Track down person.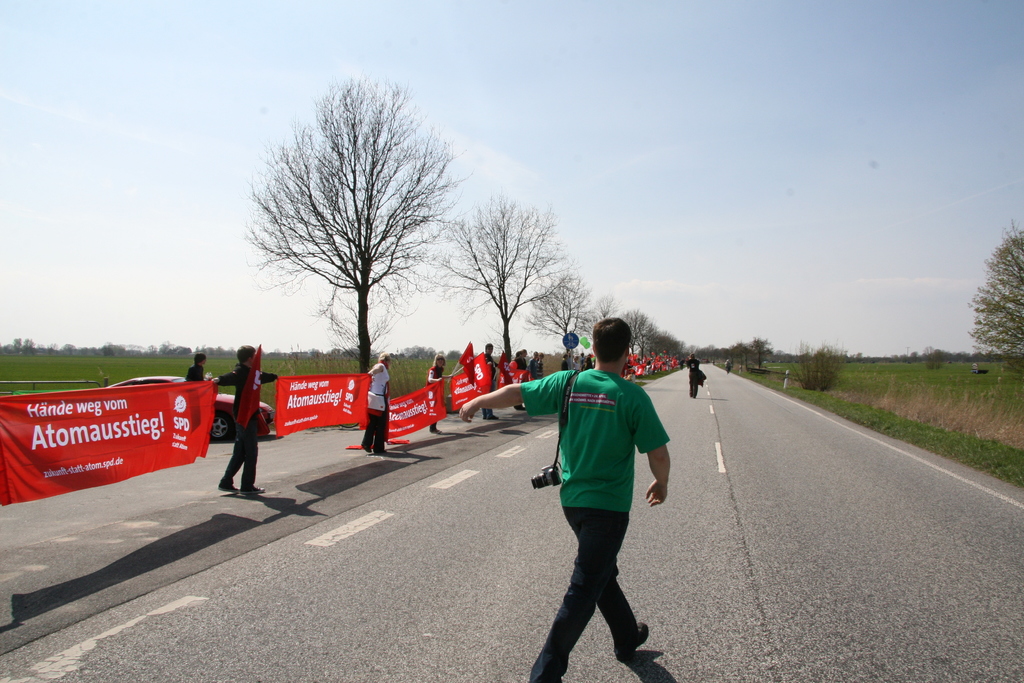
Tracked to x1=427, y1=354, x2=453, y2=436.
